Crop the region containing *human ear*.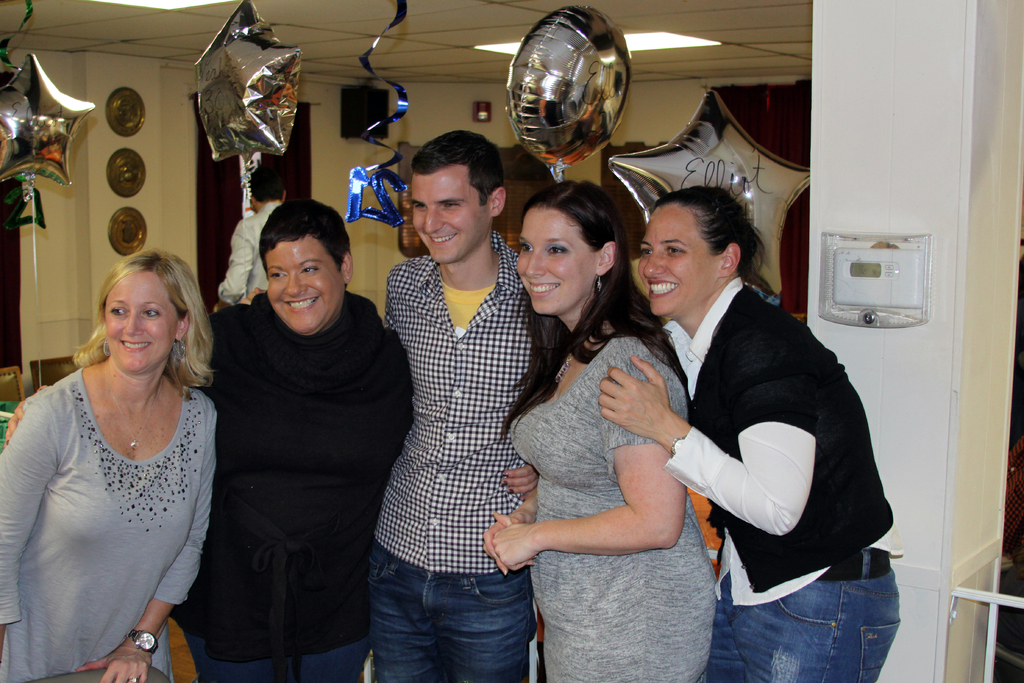
Crop region: [593,238,616,278].
